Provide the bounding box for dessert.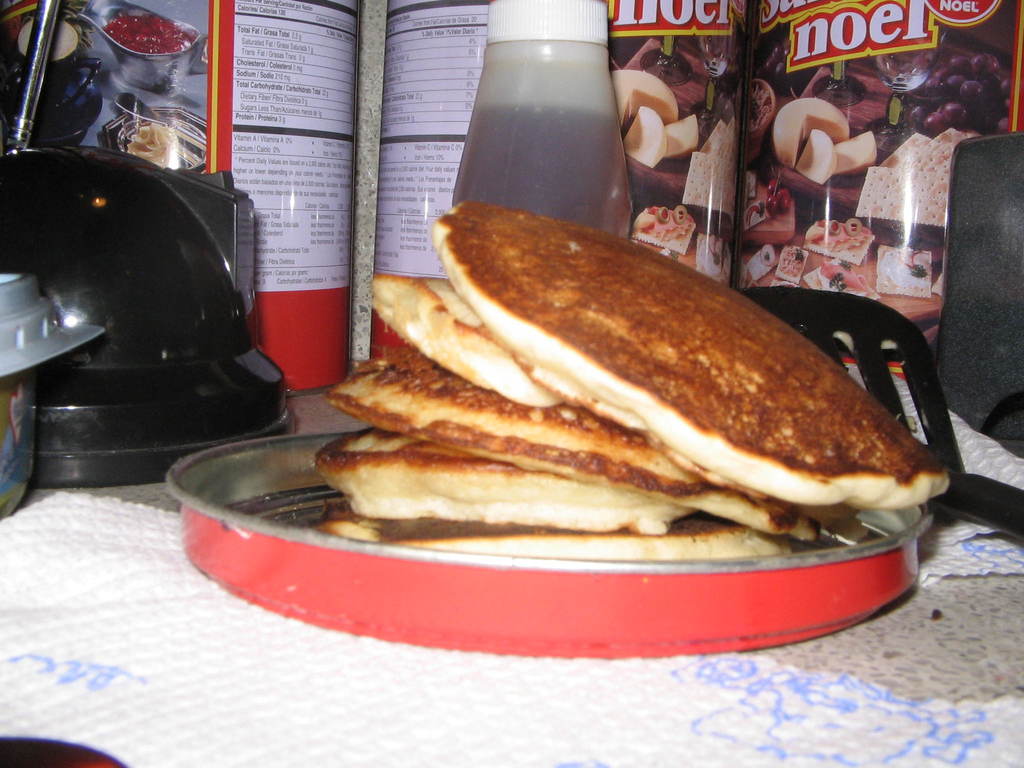
<region>332, 359, 816, 548</region>.
